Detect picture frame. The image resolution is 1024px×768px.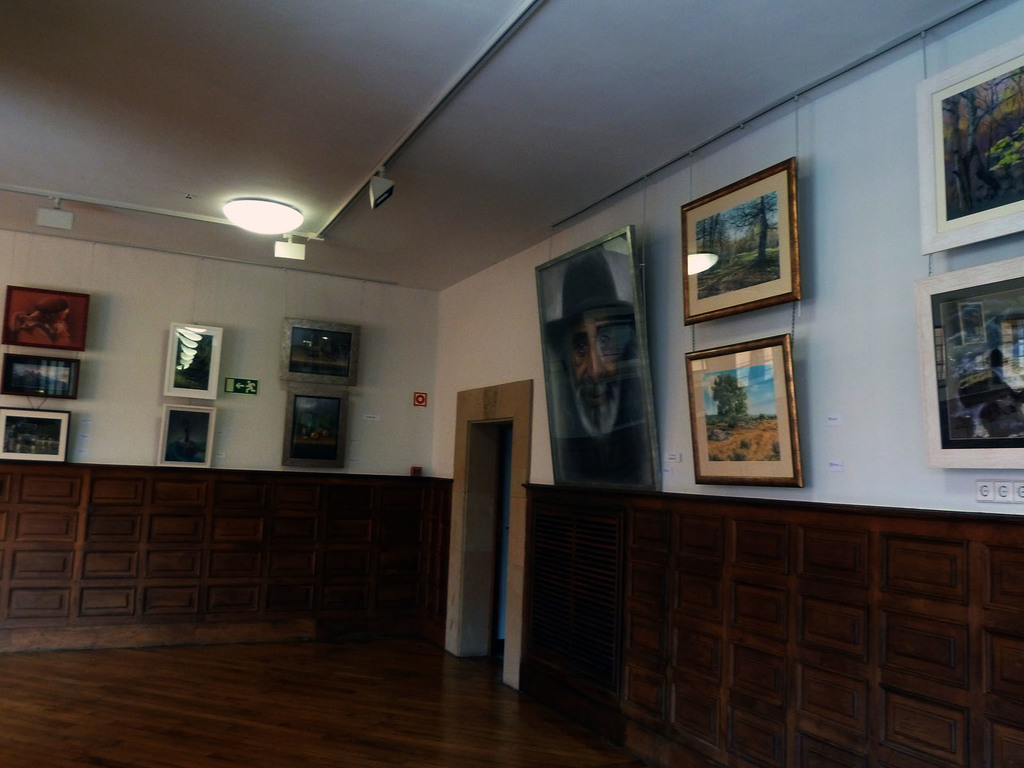
{"left": 154, "top": 406, "right": 218, "bottom": 470}.
